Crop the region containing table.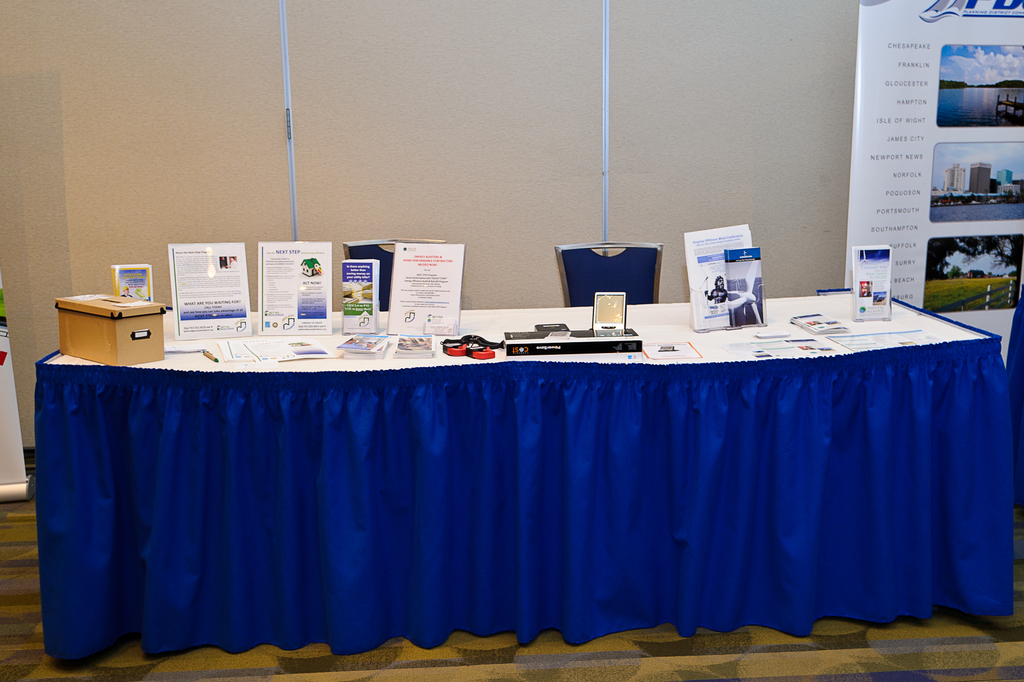
Crop region: (x1=37, y1=305, x2=1012, y2=681).
